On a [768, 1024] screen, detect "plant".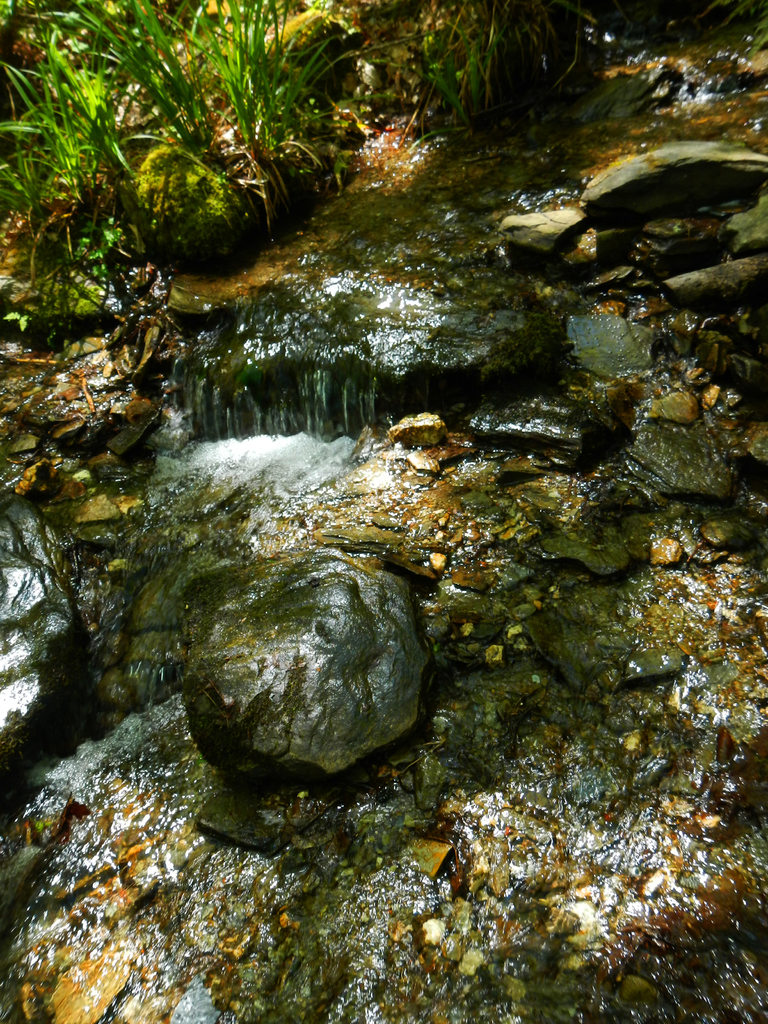
[left=0, top=0, right=170, bottom=169].
